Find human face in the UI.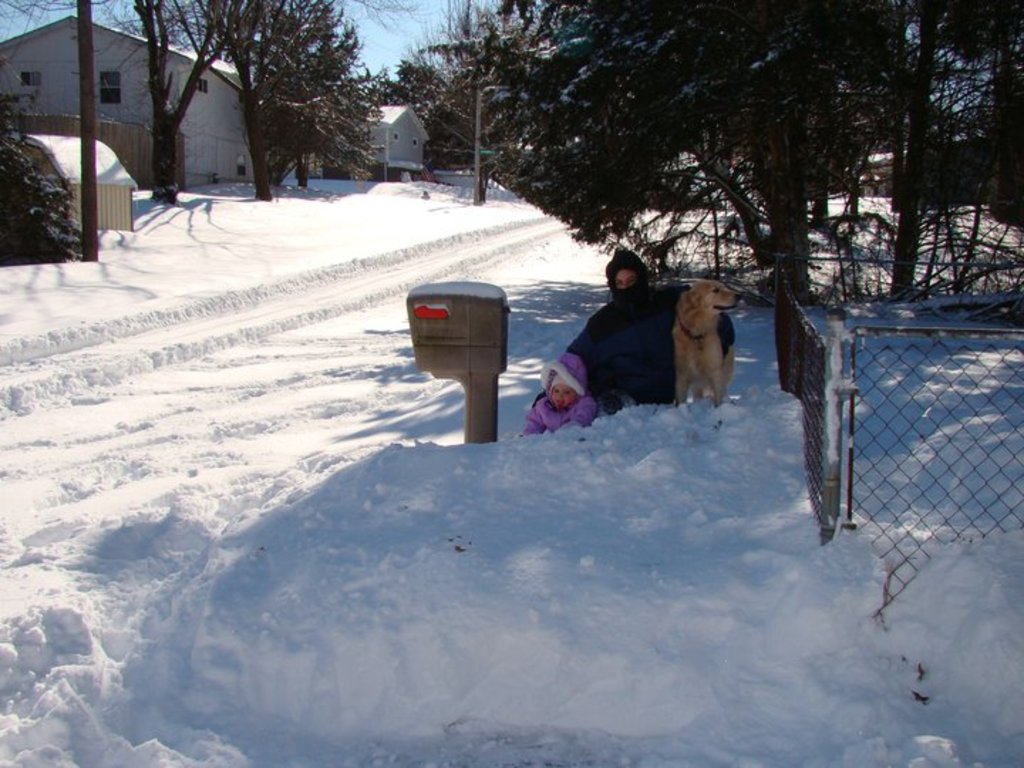
UI element at box=[610, 267, 640, 286].
